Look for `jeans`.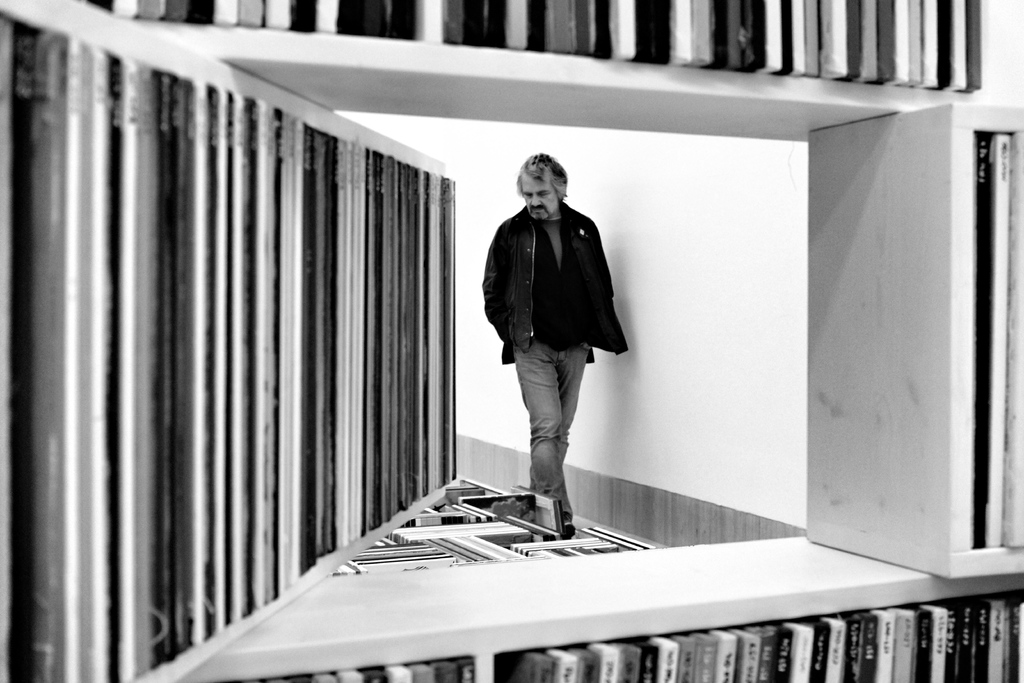
Found: (513,342,597,495).
